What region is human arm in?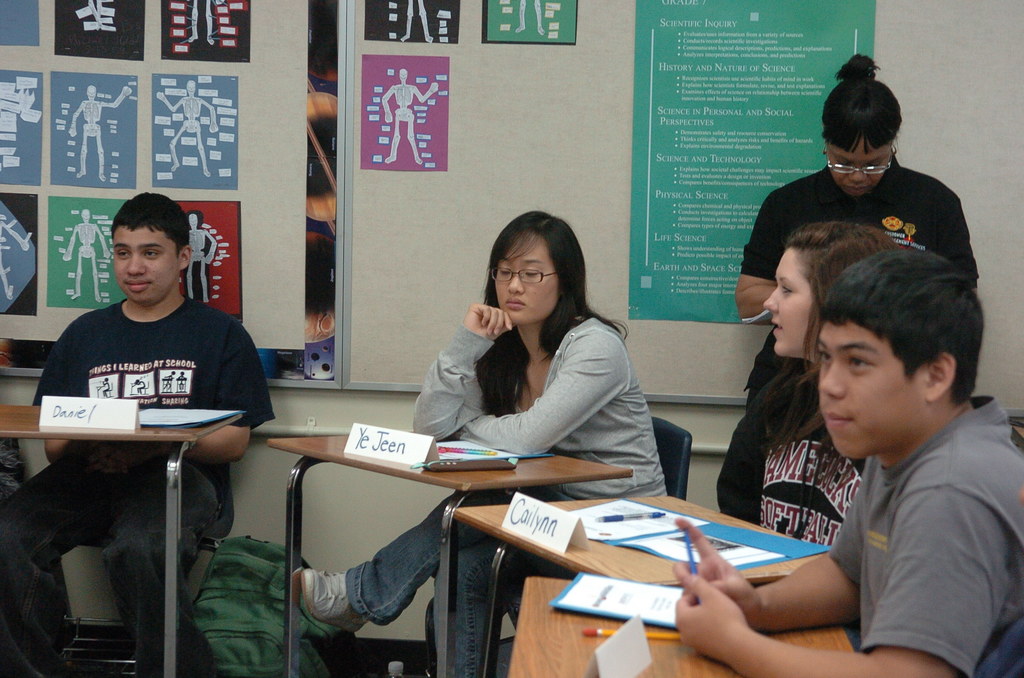
(x1=375, y1=96, x2=394, y2=121).
